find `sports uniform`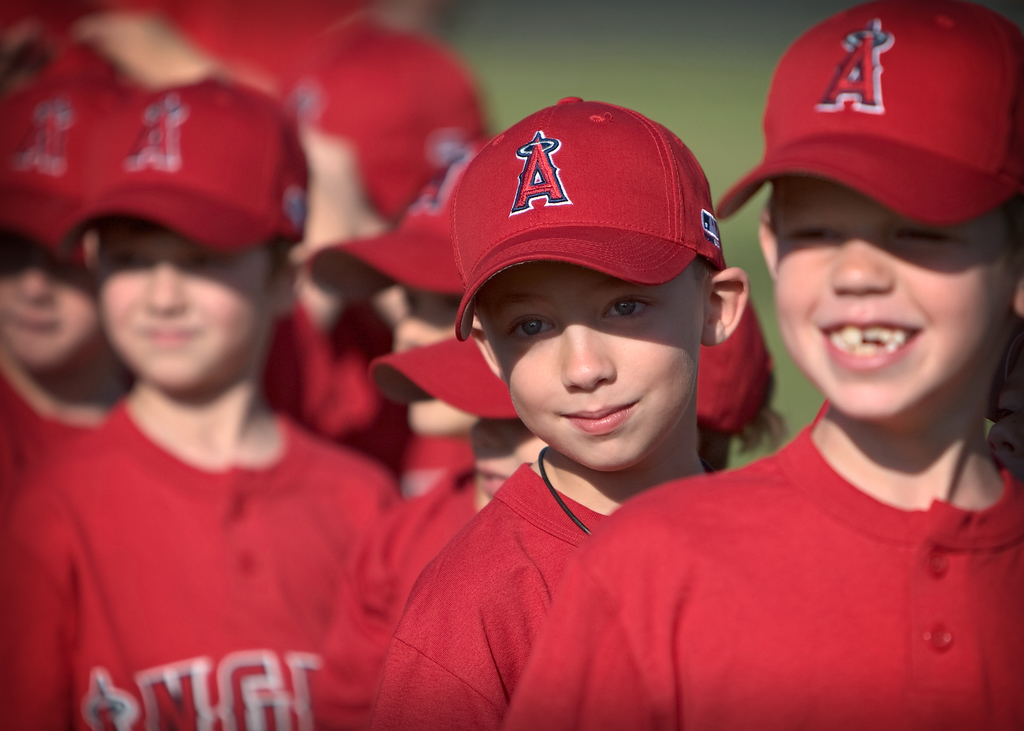
[500, 397, 1023, 730]
